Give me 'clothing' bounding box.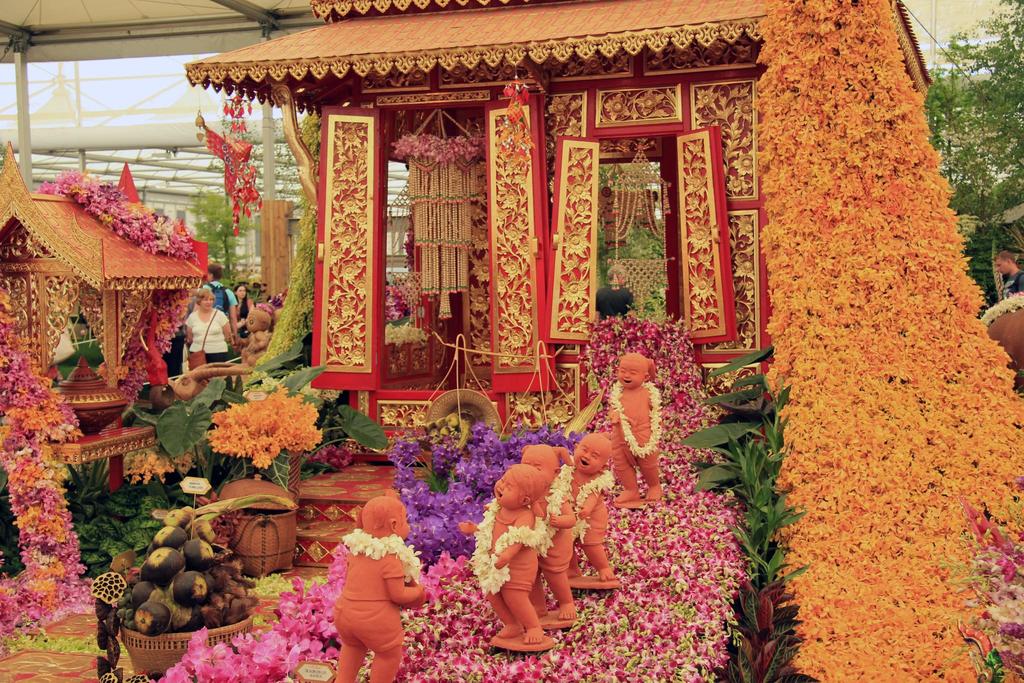
detection(184, 311, 227, 363).
